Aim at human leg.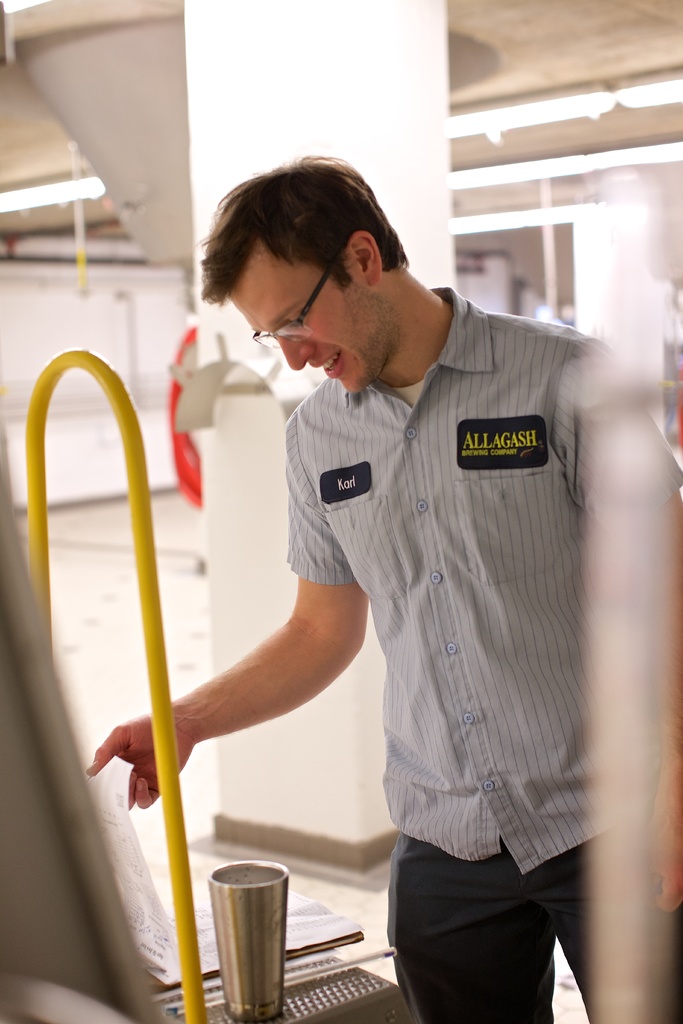
Aimed at bbox(384, 832, 557, 1023).
